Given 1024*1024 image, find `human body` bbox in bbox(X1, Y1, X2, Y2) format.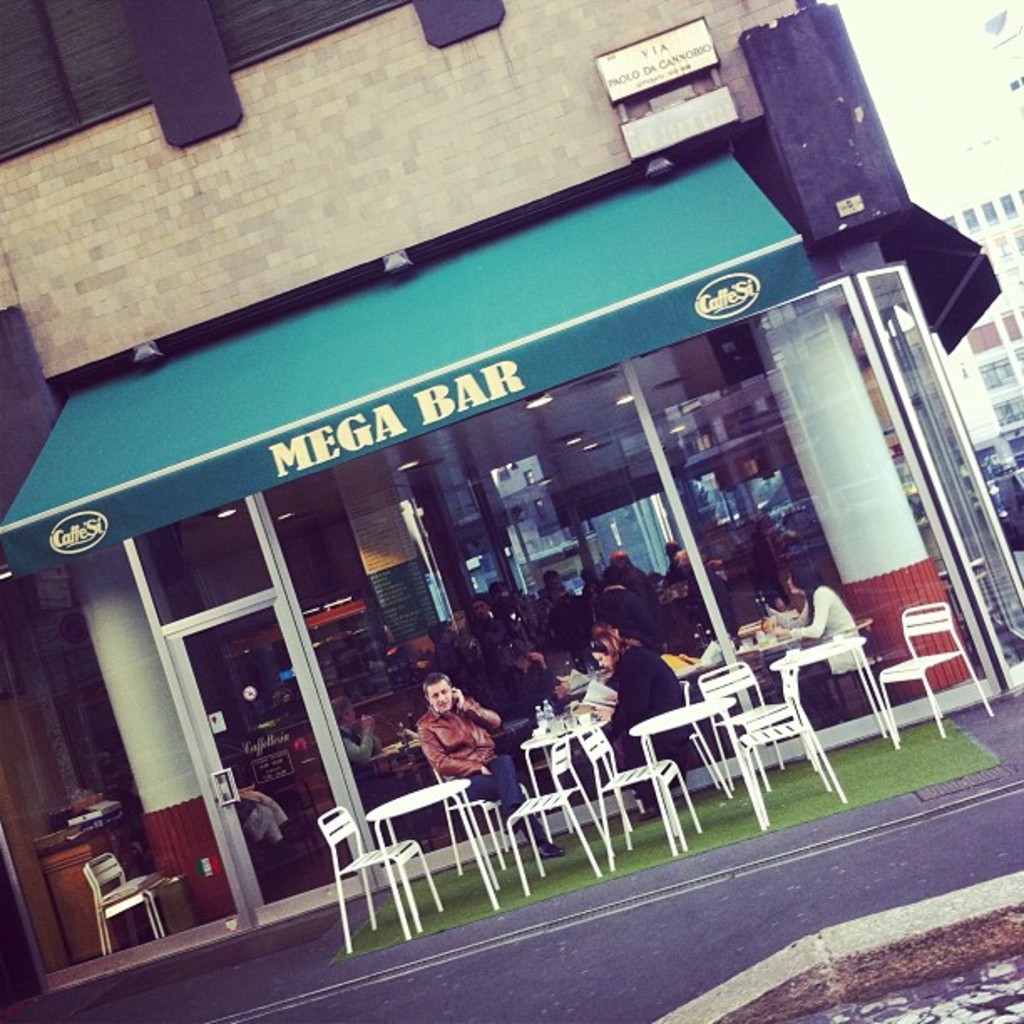
bbox(586, 622, 704, 803).
